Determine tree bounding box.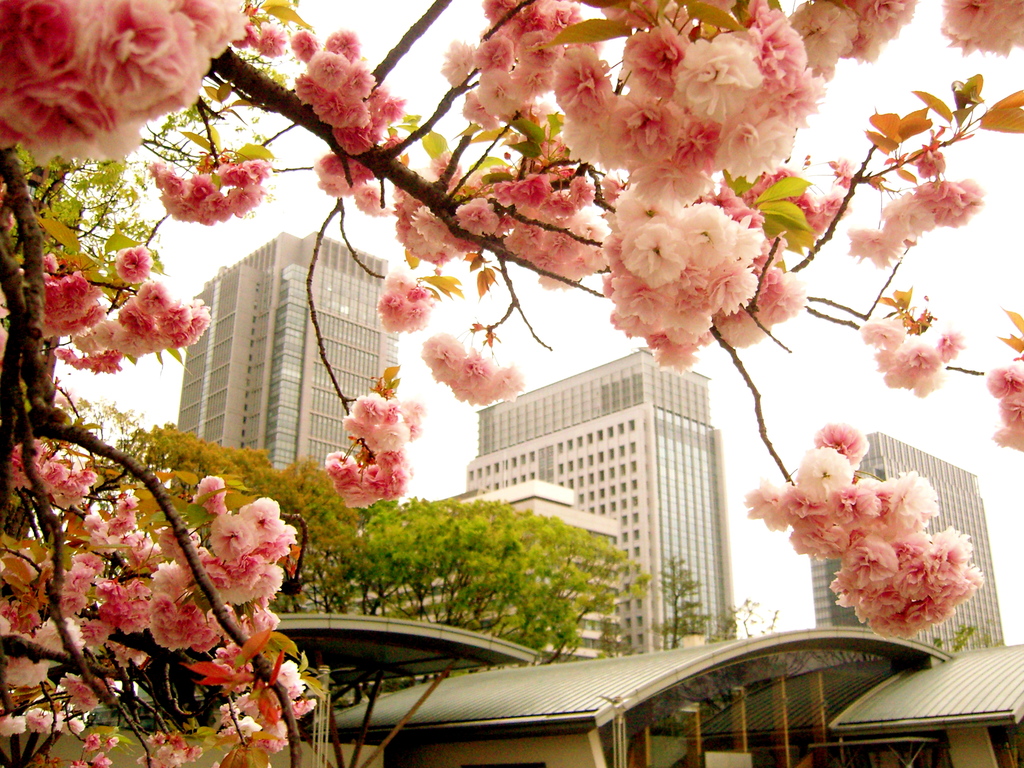
Determined: x1=118, y1=419, x2=358, y2=614.
